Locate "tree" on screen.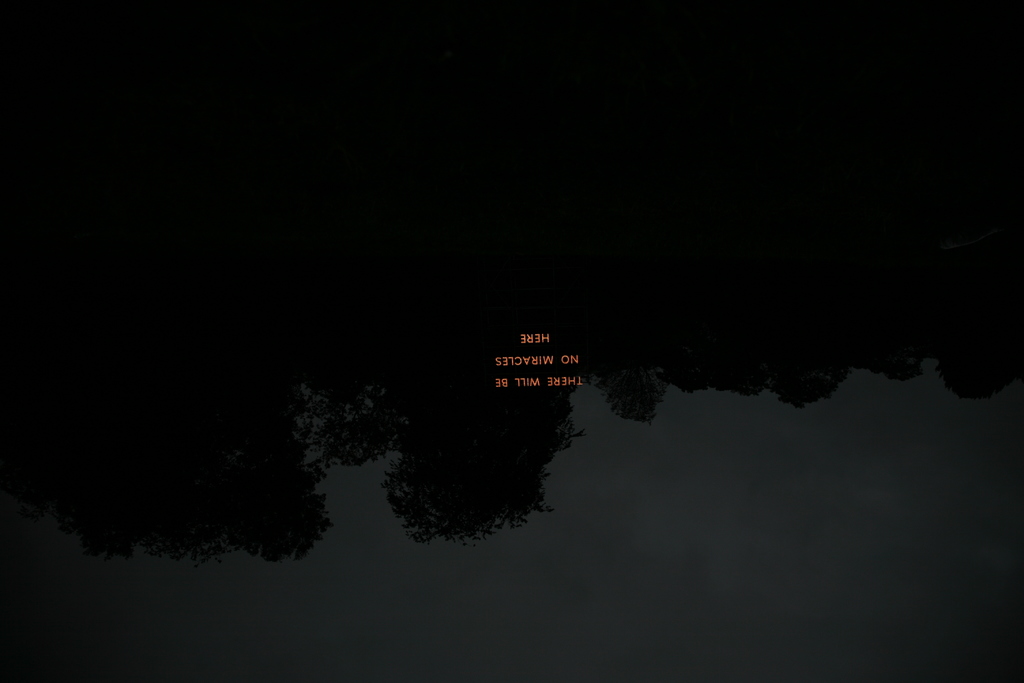
On screen at (935,341,1012,399).
